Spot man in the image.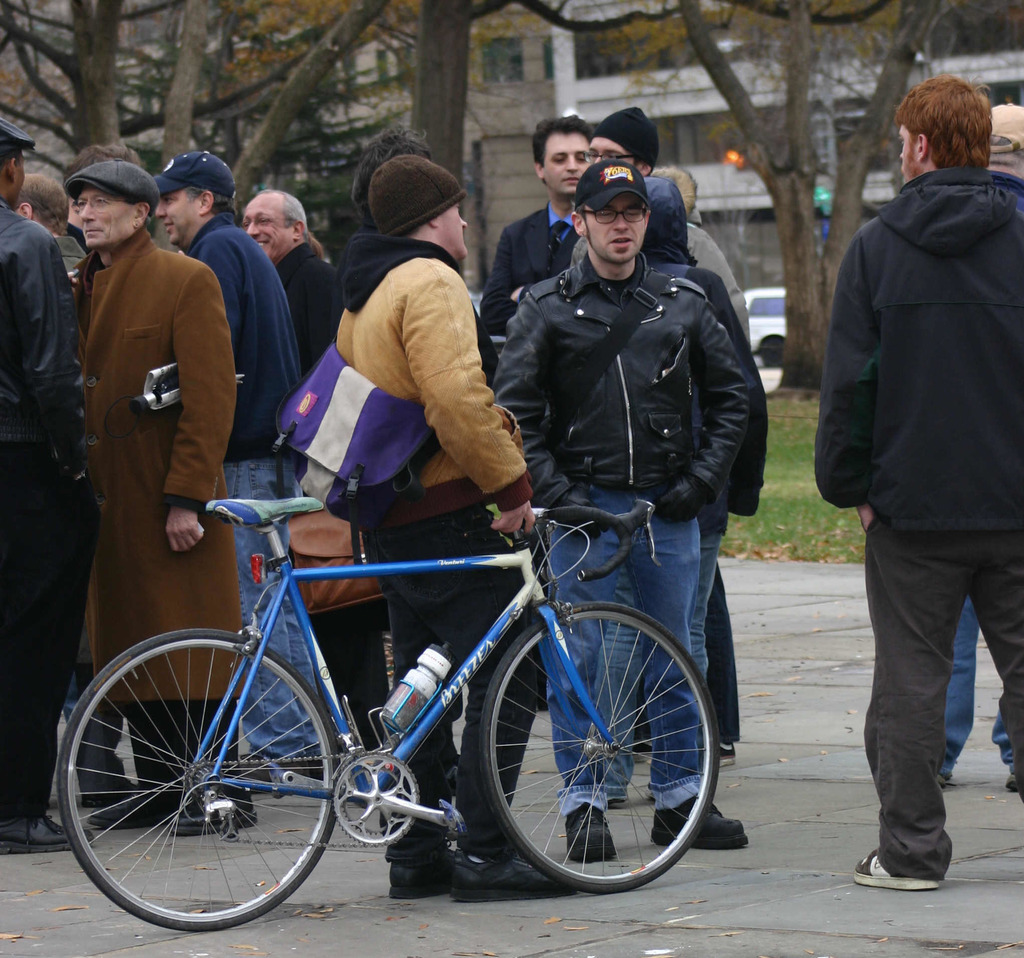
man found at bbox=[51, 166, 271, 832].
